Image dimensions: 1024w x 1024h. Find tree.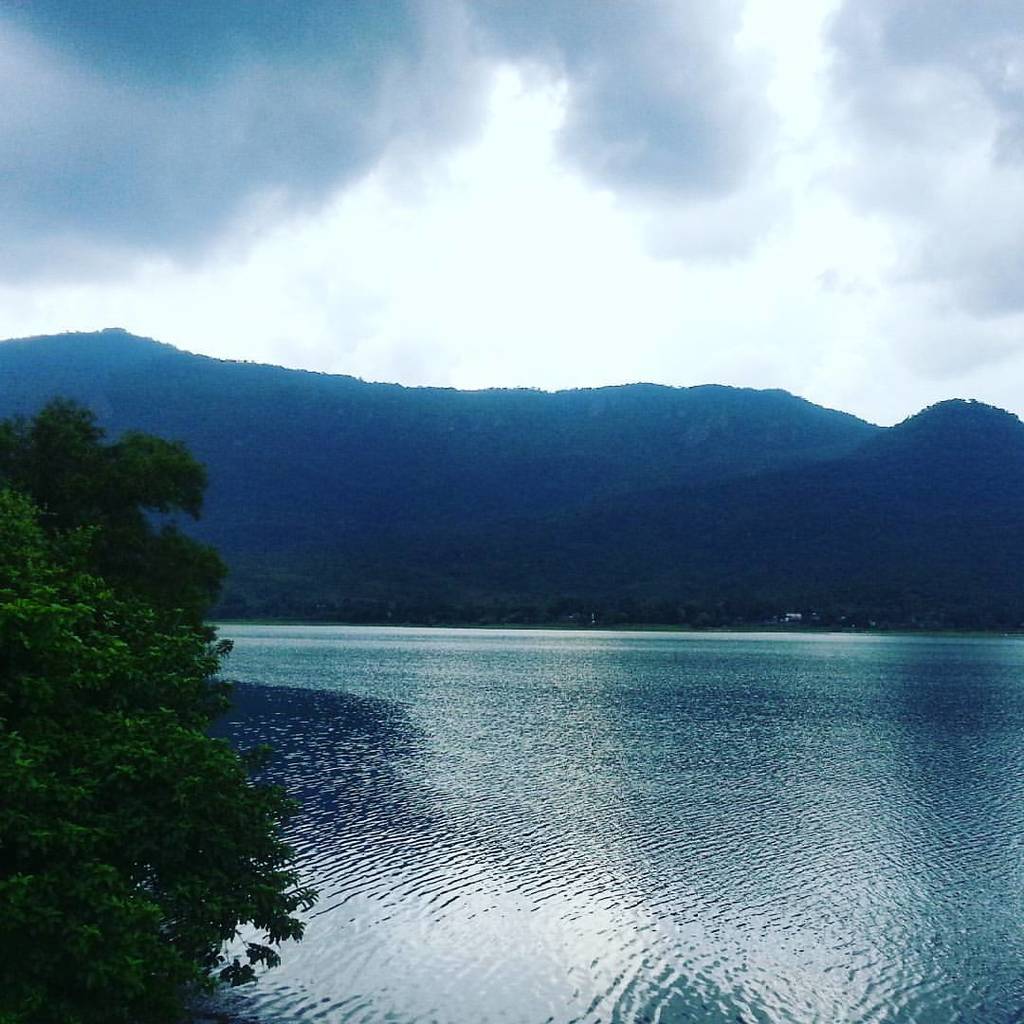
select_region(0, 386, 205, 610).
